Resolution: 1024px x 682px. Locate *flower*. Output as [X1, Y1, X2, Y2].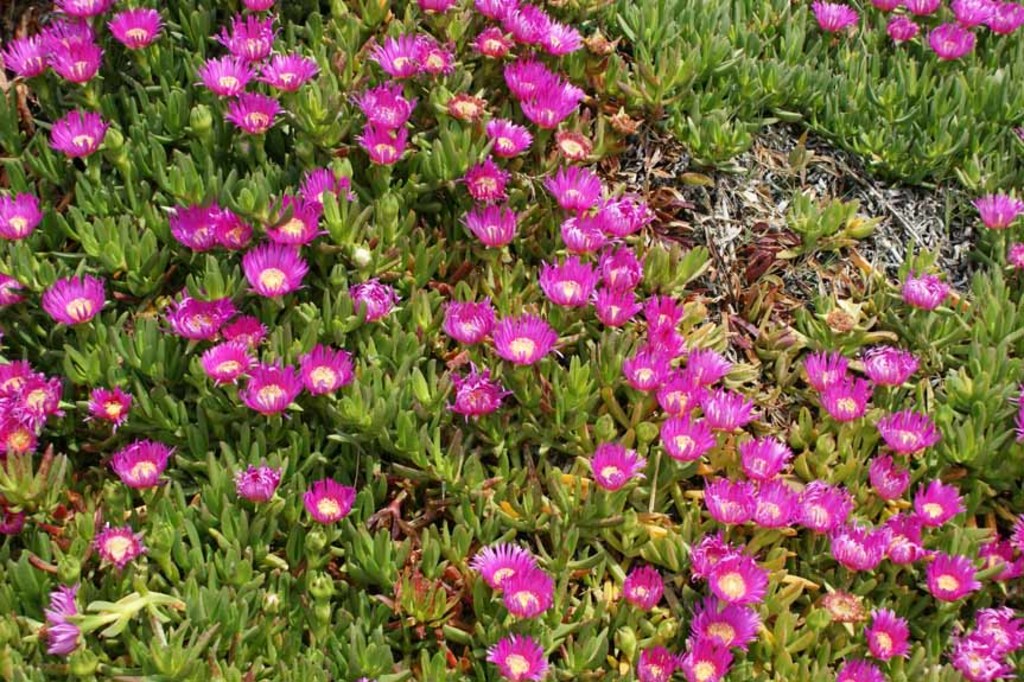
[392, 39, 449, 74].
